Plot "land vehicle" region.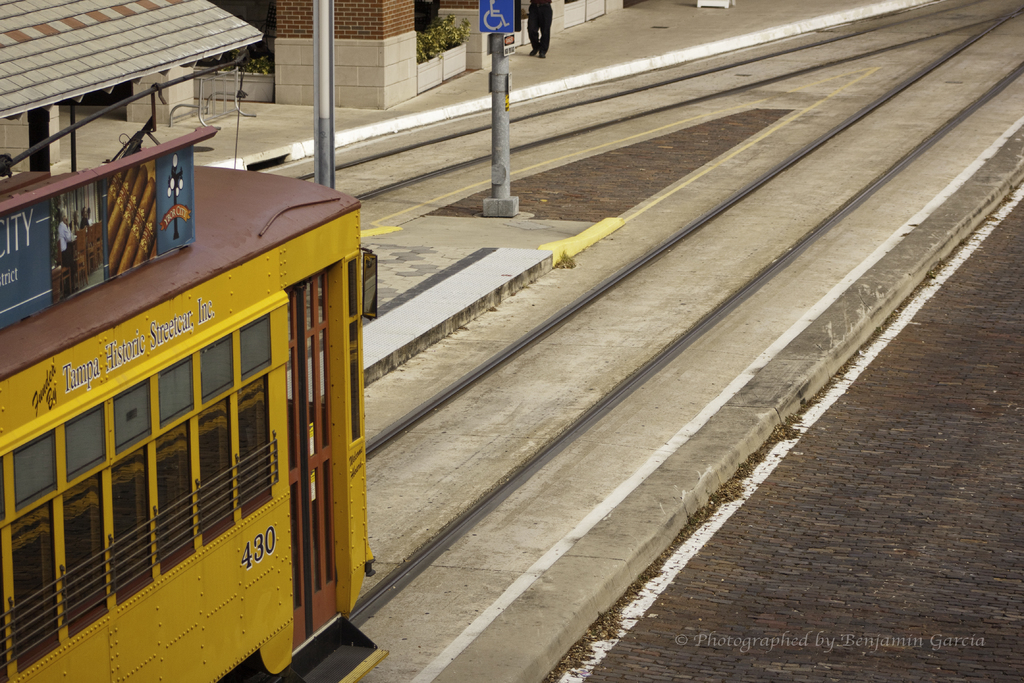
Plotted at detection(16, 125, 383, 675).
